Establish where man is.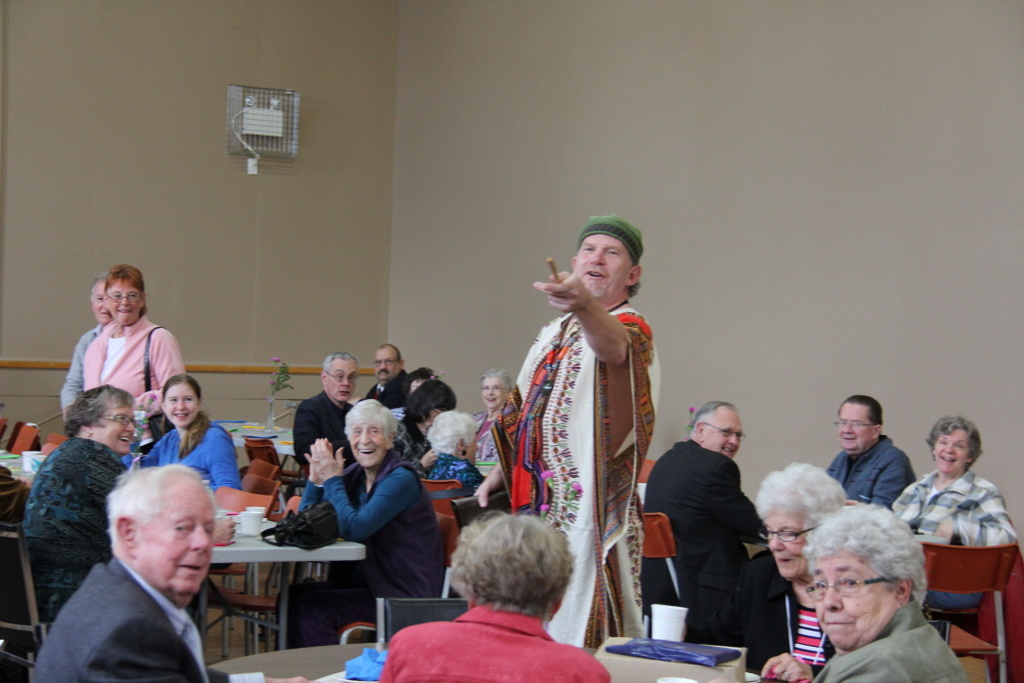
Established at pyautogui.locateOnScreen(271, 397, 441, 650).
